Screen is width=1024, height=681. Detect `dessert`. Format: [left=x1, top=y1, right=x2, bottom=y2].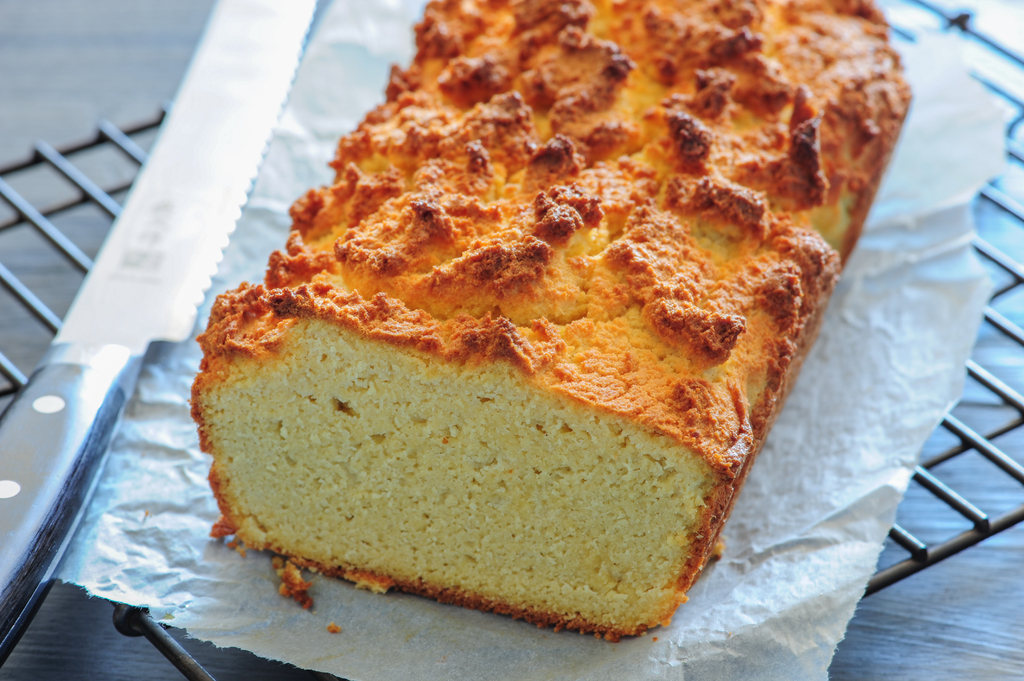
[left=211, top=0, right=909, bottom=642].
